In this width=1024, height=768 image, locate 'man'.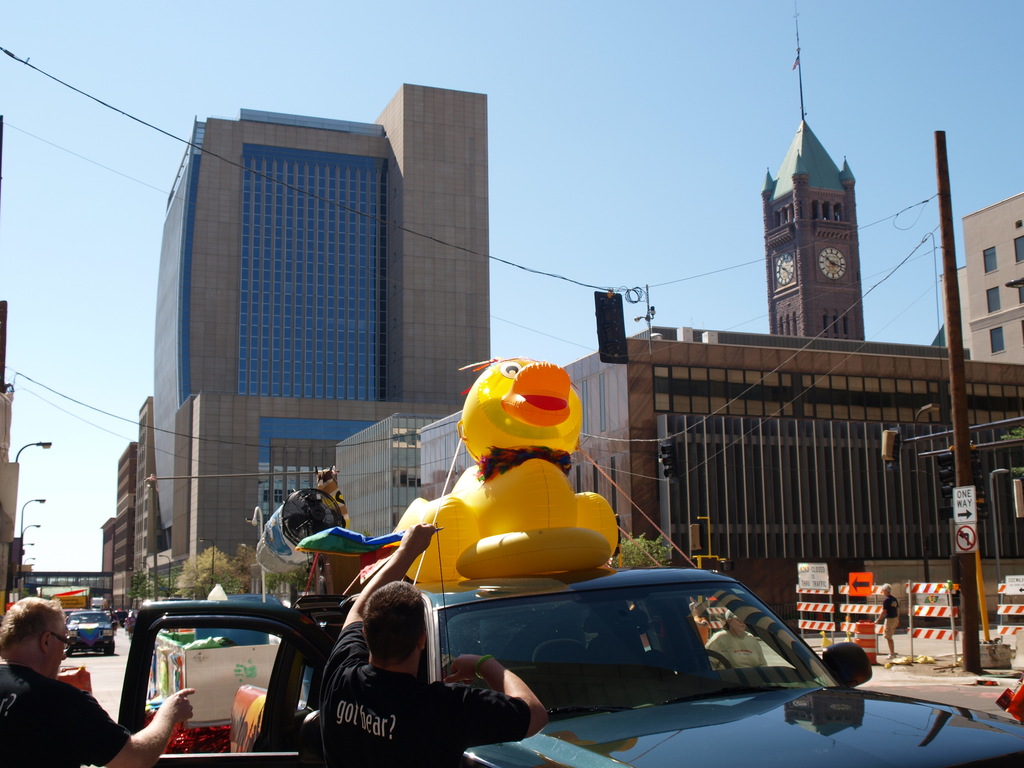
Bounding box: Rect(312, 523, 546, 767).
